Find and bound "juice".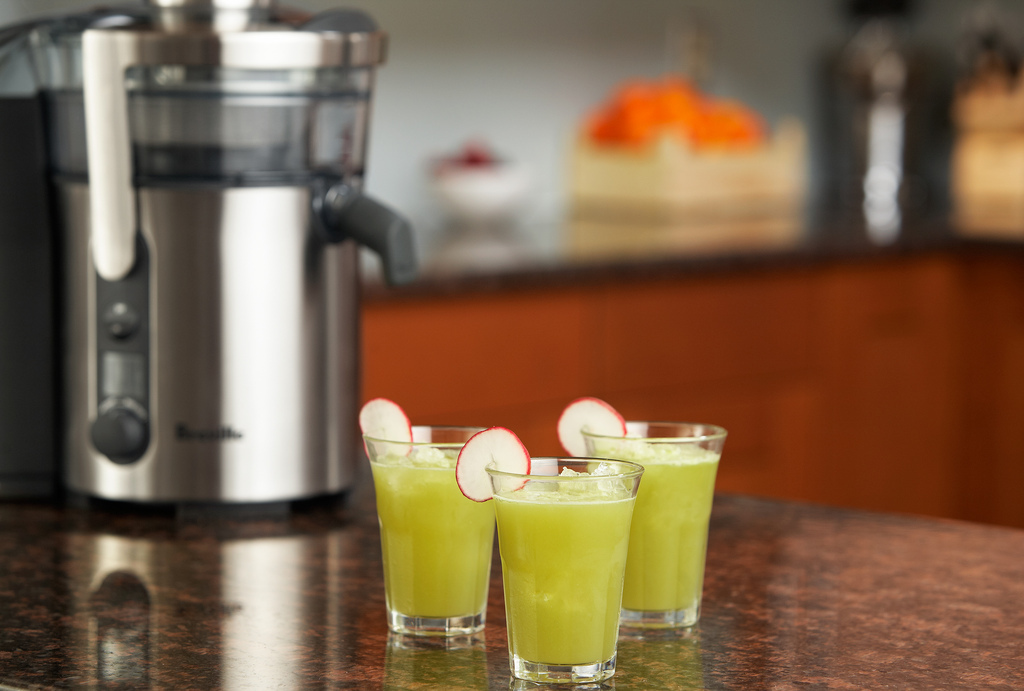
Bound: (left=586, top=444, right=722, bottom=610).
